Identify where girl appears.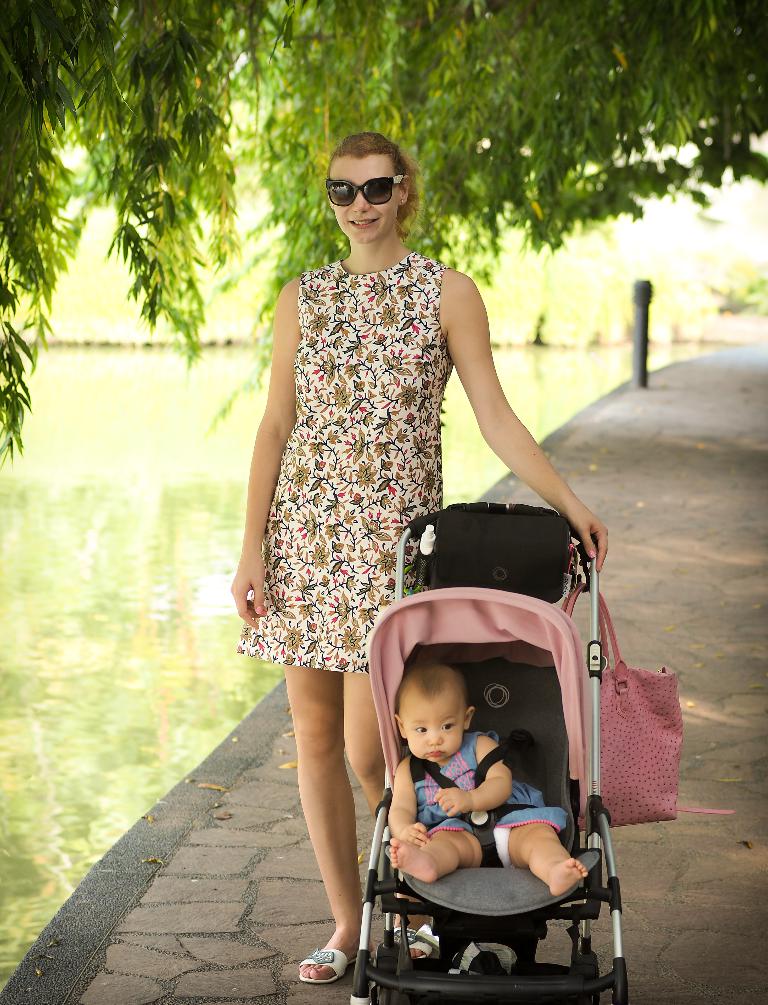
Appears at [left=392, top=664, right=590, bottom=898].
